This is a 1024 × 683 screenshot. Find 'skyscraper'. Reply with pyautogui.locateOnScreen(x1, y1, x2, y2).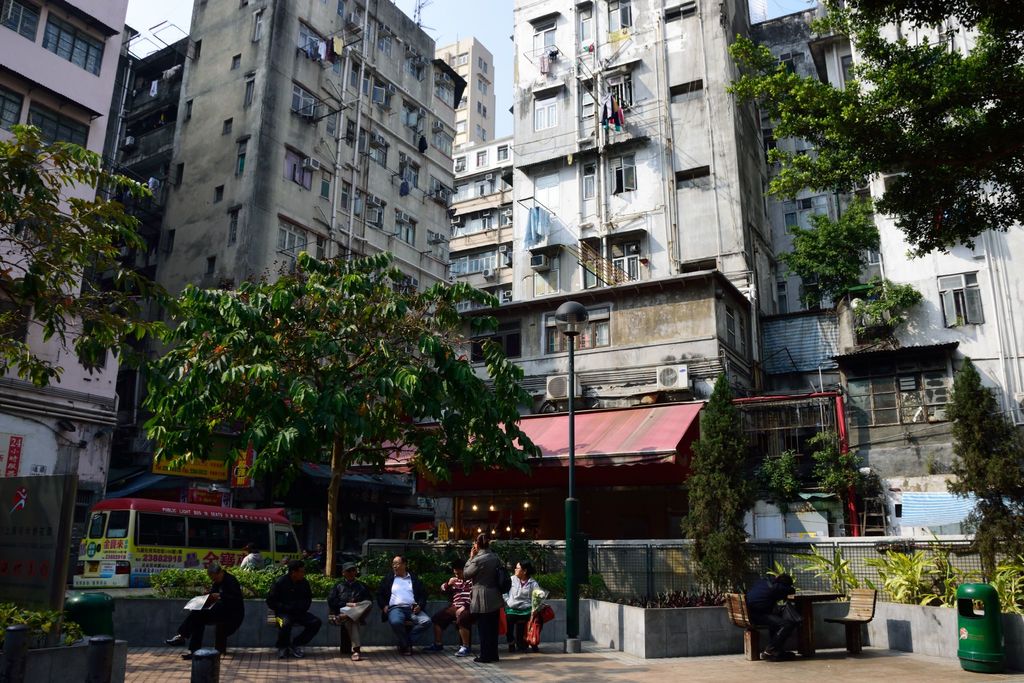
pyautogui.locateOnScreen(0, 0, 116, 598).
